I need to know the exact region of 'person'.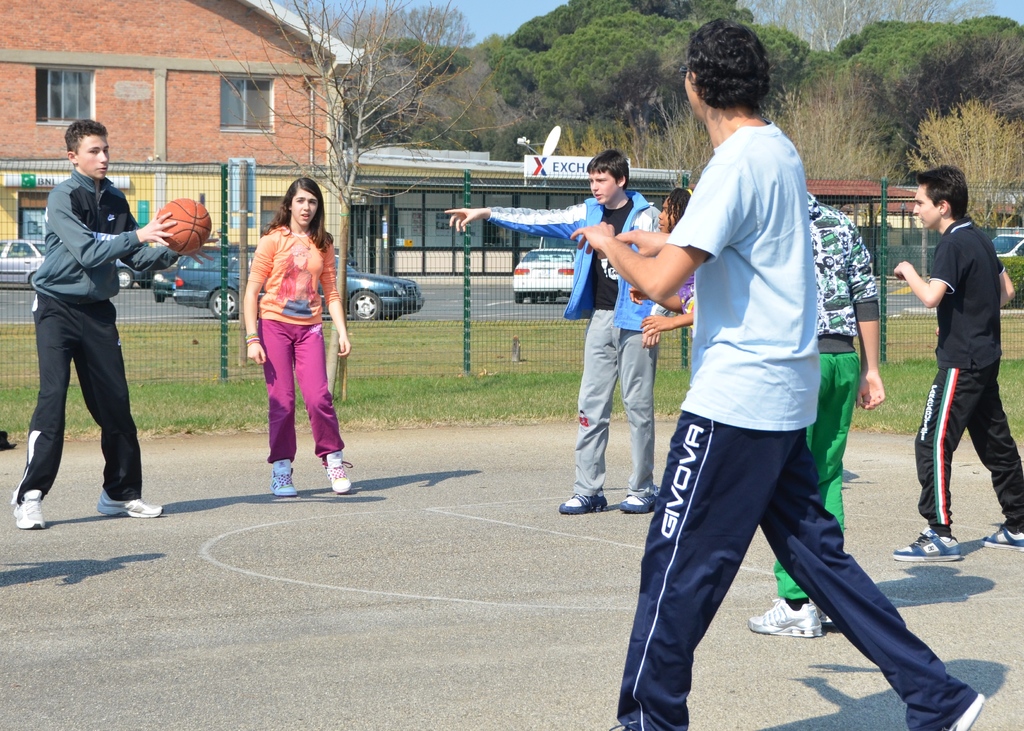
Region: [x1=888, y1=163, x2=1023, y2=561].
